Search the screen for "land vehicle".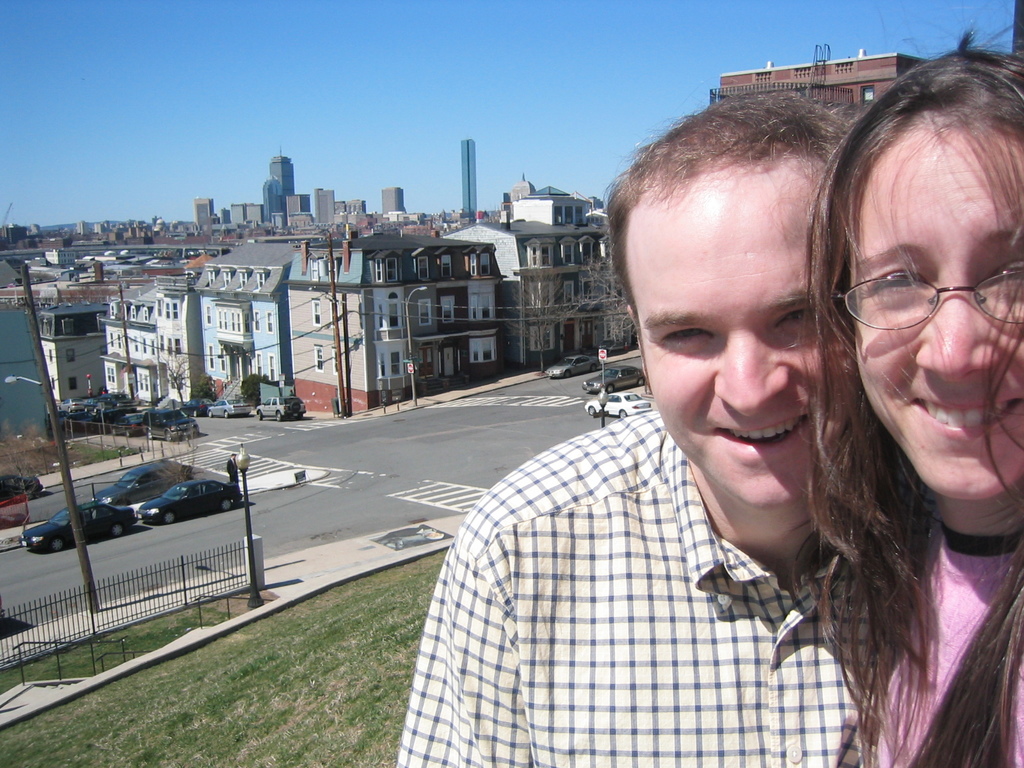
Found at {"left": 100, "top": 392, "right": 131, "bottom": 405}.
